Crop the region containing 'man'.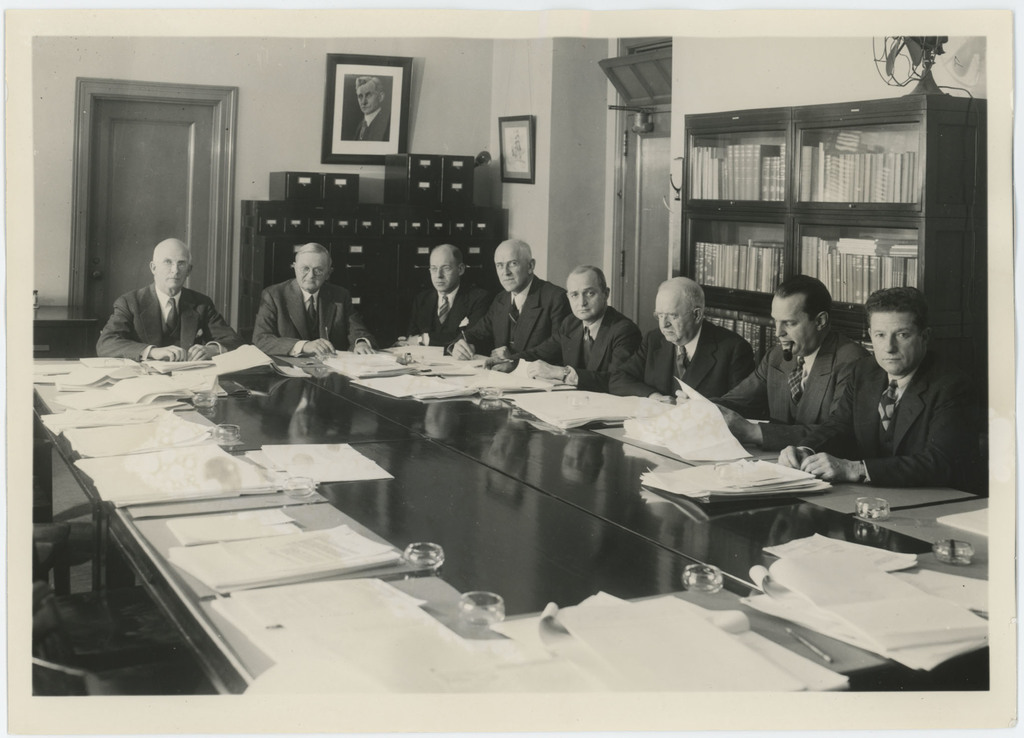
Crop region: 251/237/378/356.
